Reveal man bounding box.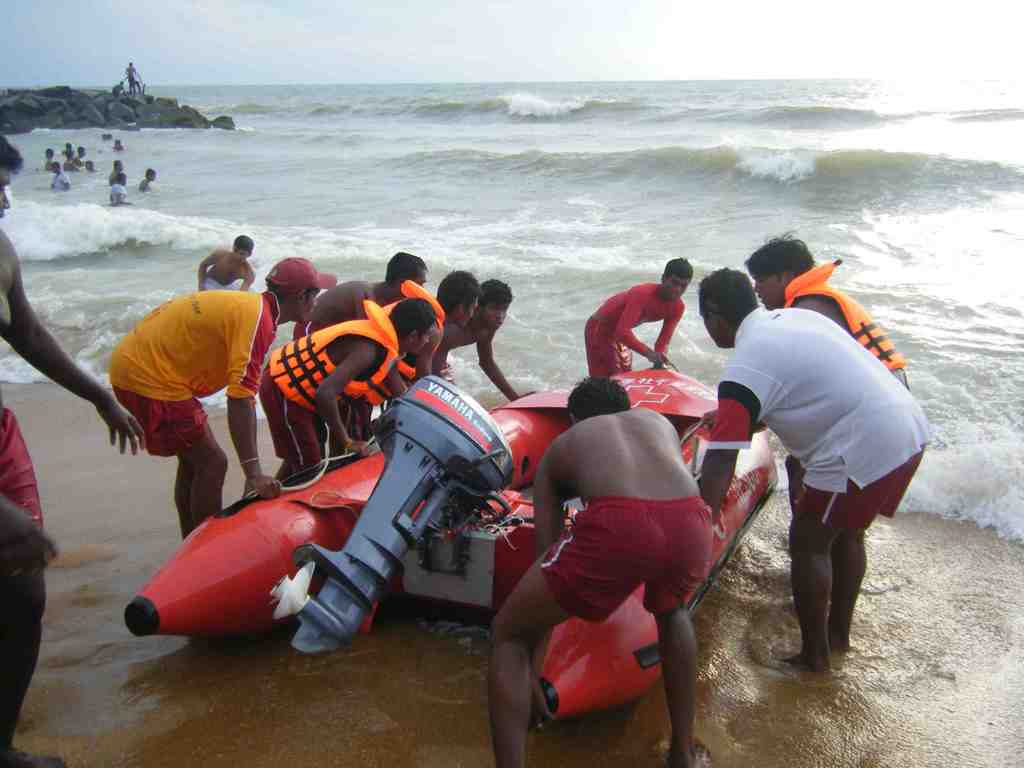
Revealed: pyautogui.locateOnScreen(112, 157, 127, 180).
